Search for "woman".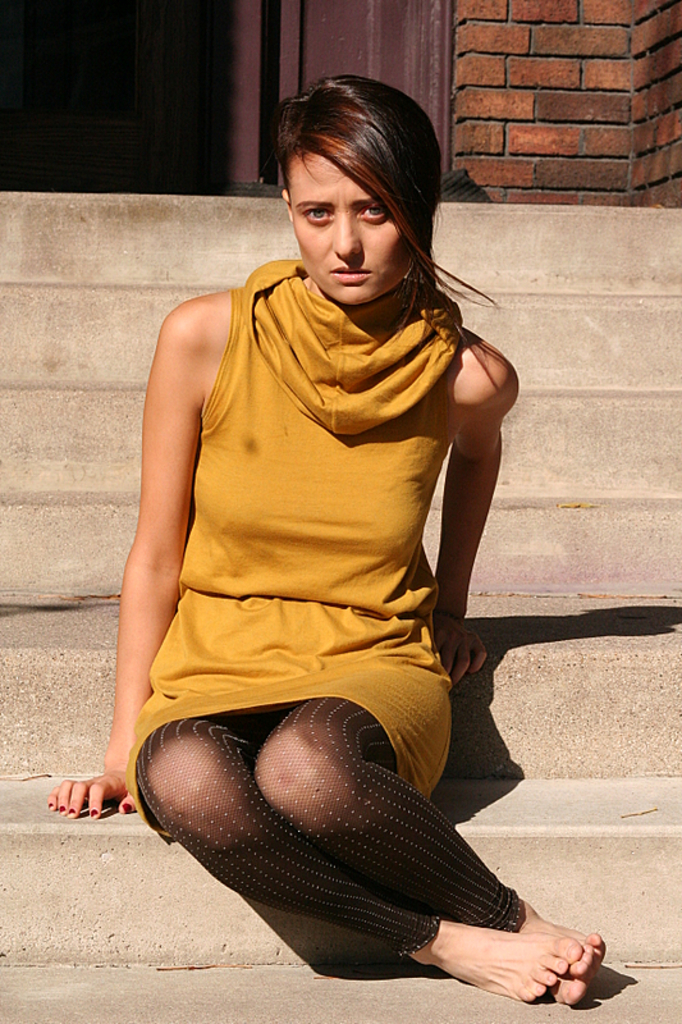
Found at detection(92, 92, 536, 982).
